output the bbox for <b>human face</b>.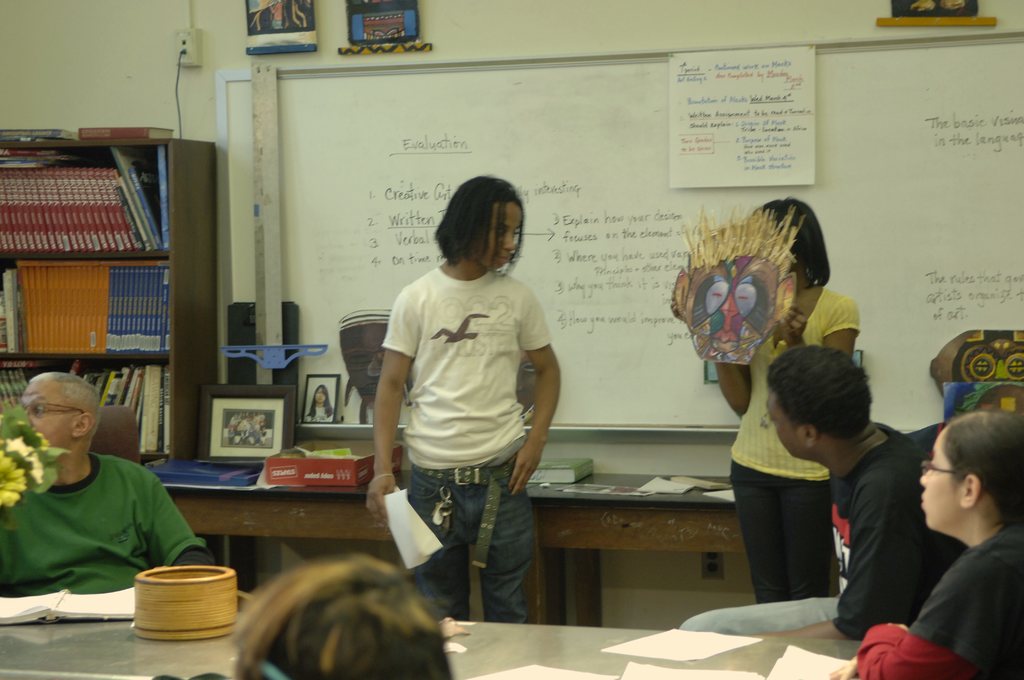
left=766, top=397, right=797, bottom=457.
